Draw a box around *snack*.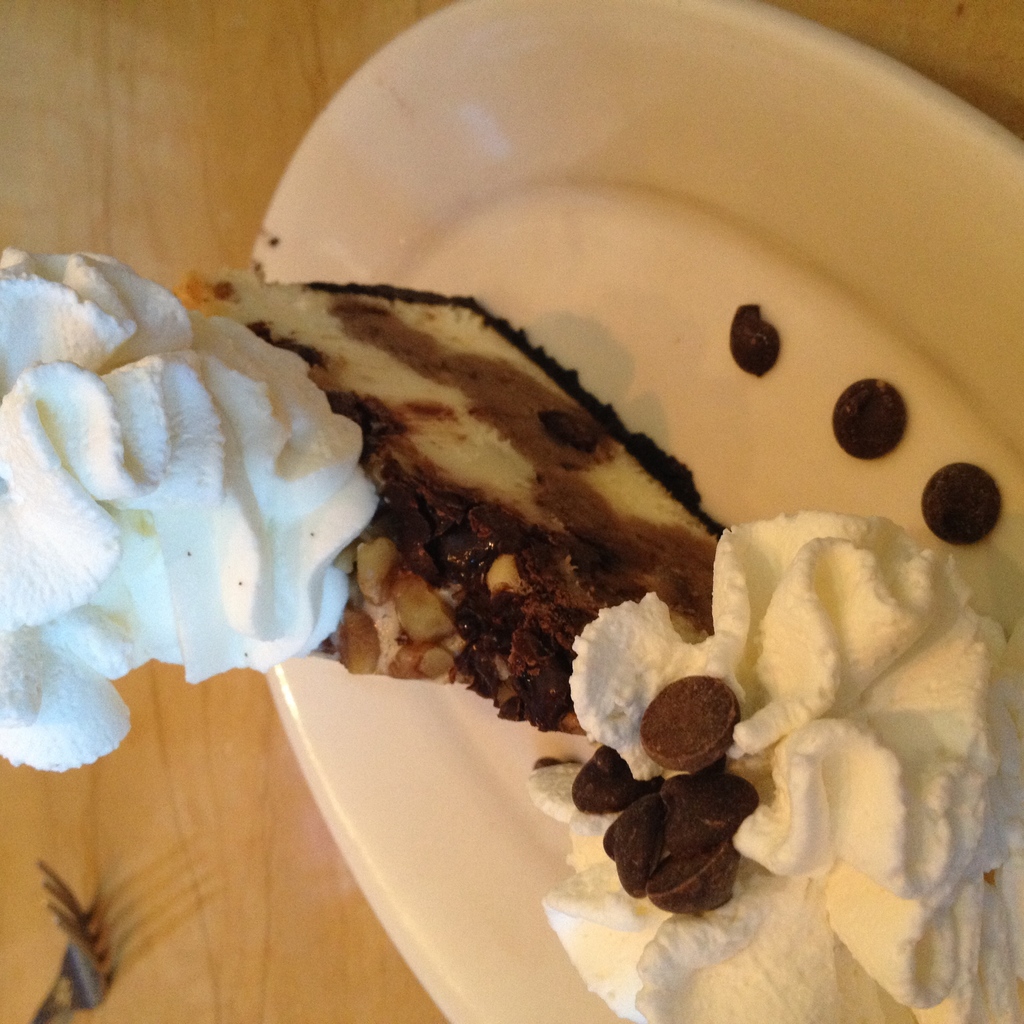
[x1=519, y1=509, x2=1023, y2=1023].
